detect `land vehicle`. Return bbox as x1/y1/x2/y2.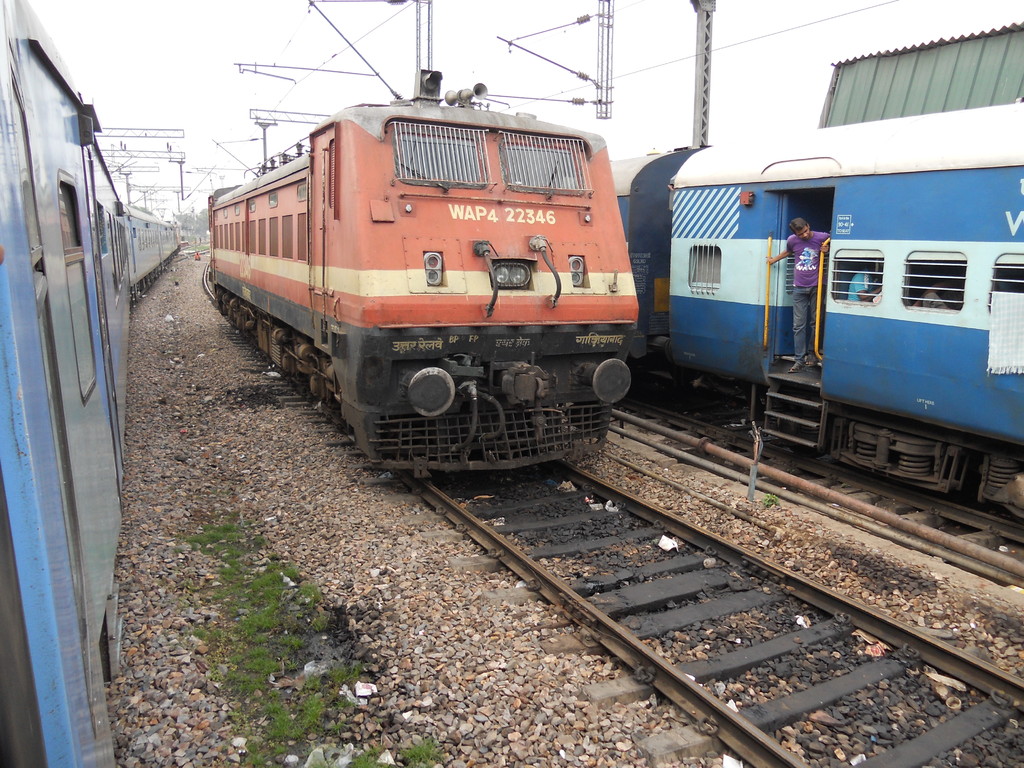
164/86/673/464.
